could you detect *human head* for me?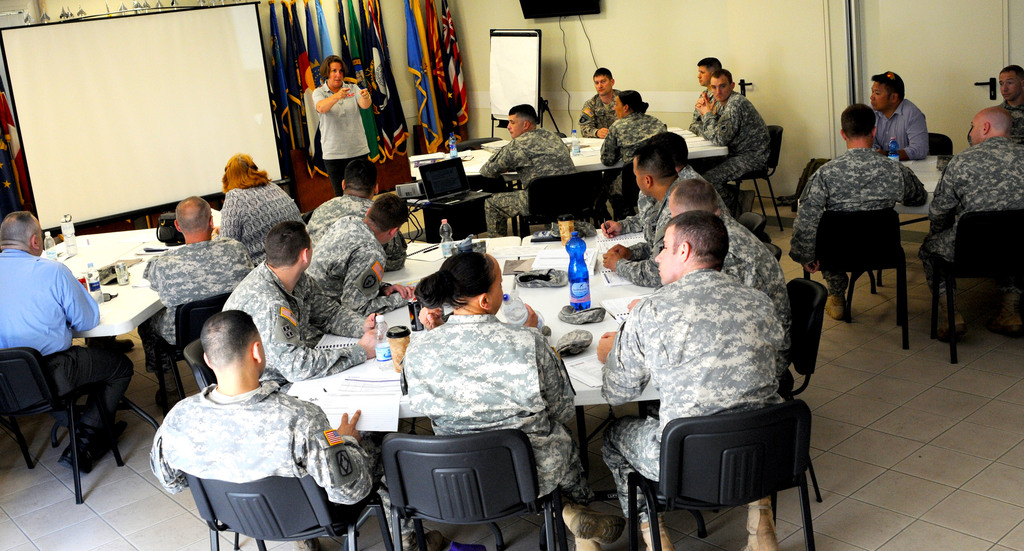
Detection result: <box>266,222,313,277</box>.
